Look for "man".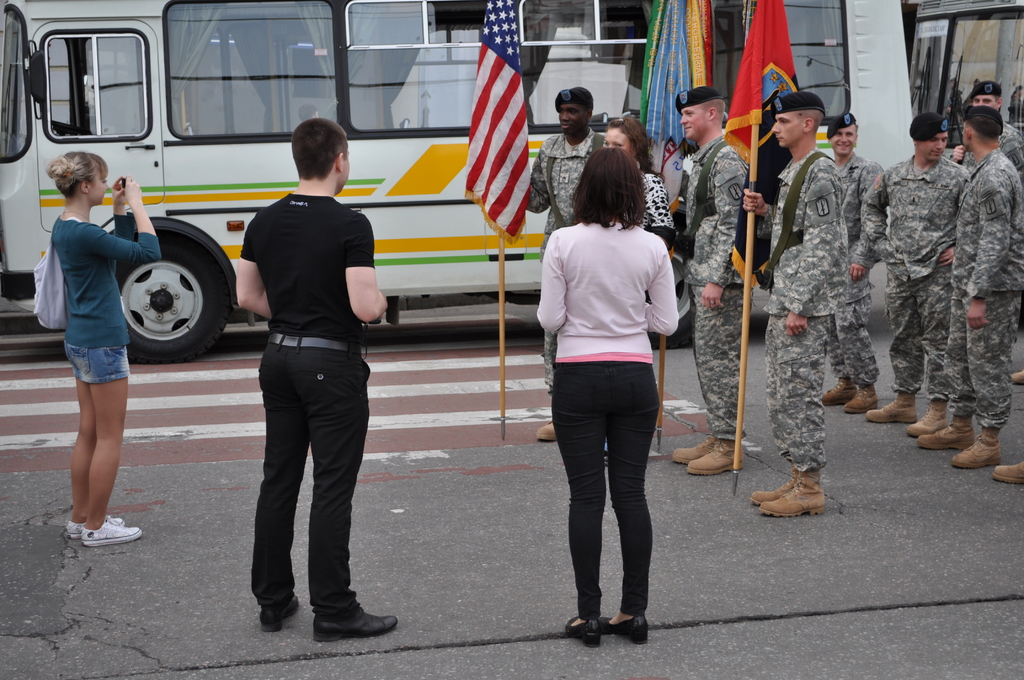
Found: (951, 83, 1023, 169).
